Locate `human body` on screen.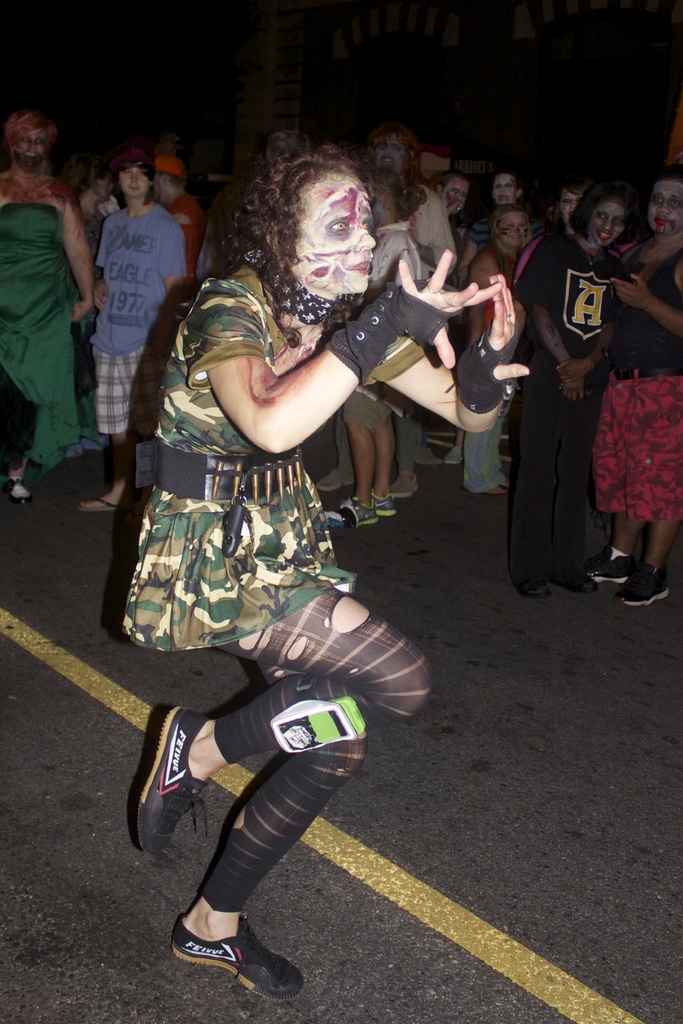
On screen at (left=464, top=202, right=527, bottom=491).
